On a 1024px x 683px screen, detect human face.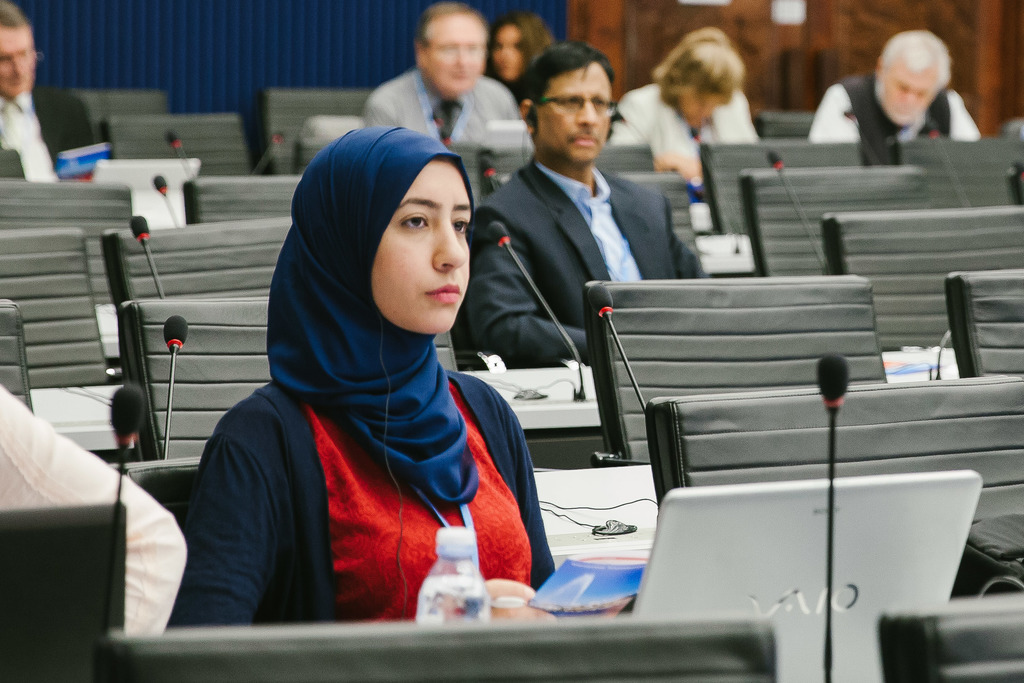
region(369, 158, 473, 336).
